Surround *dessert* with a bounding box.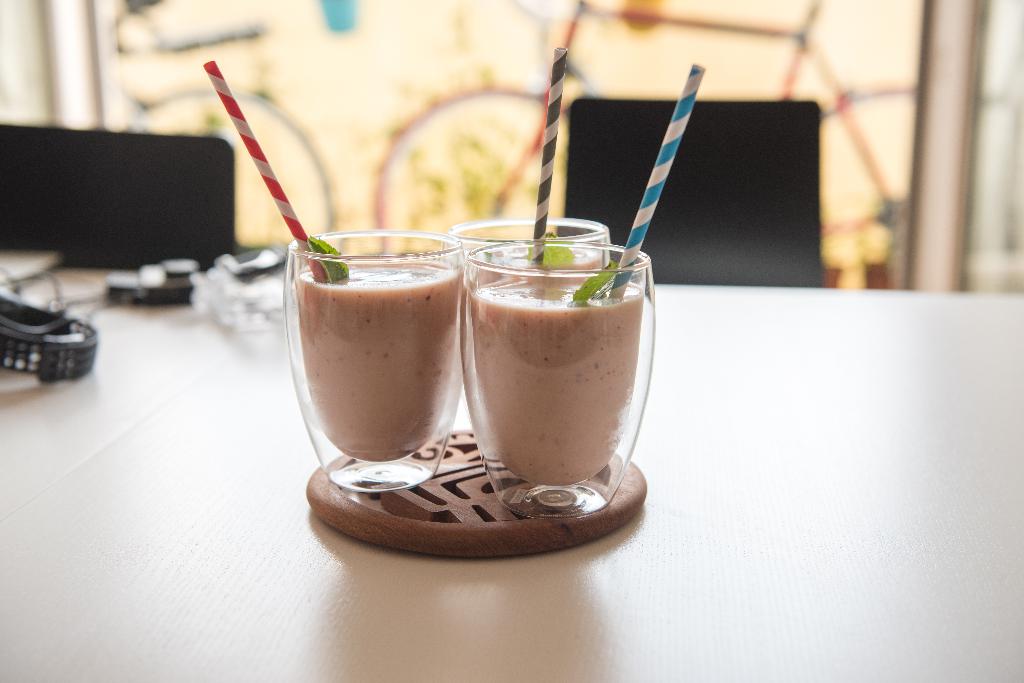
(446,236,668,510).
